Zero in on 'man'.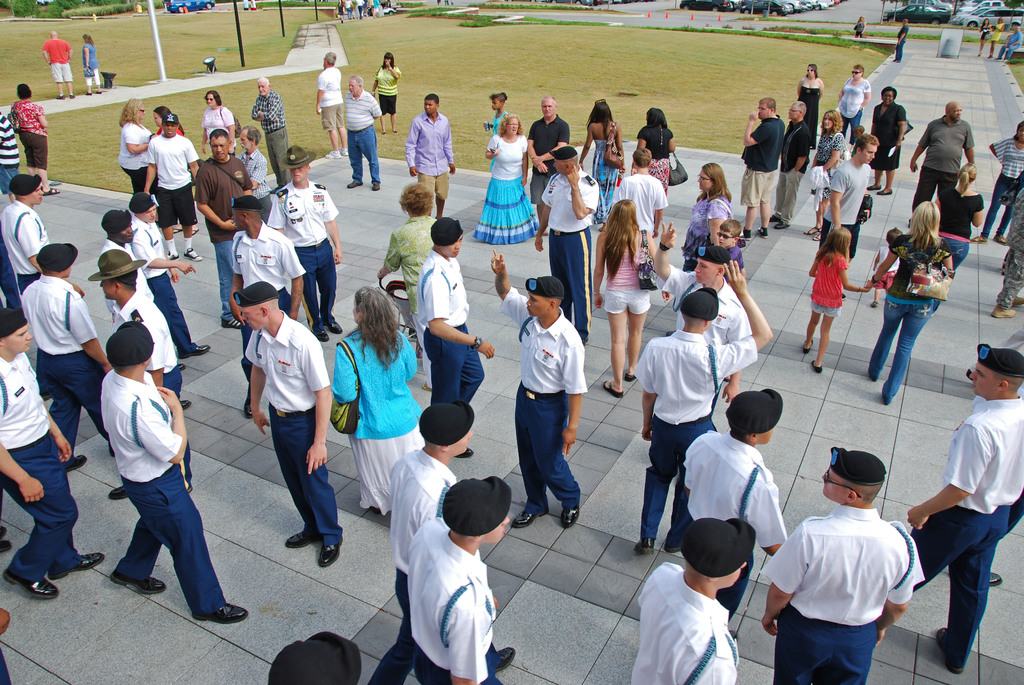
Zeroed in: {"x1": 100, "y1": 209, "x2": 196, "y2": 408}.
